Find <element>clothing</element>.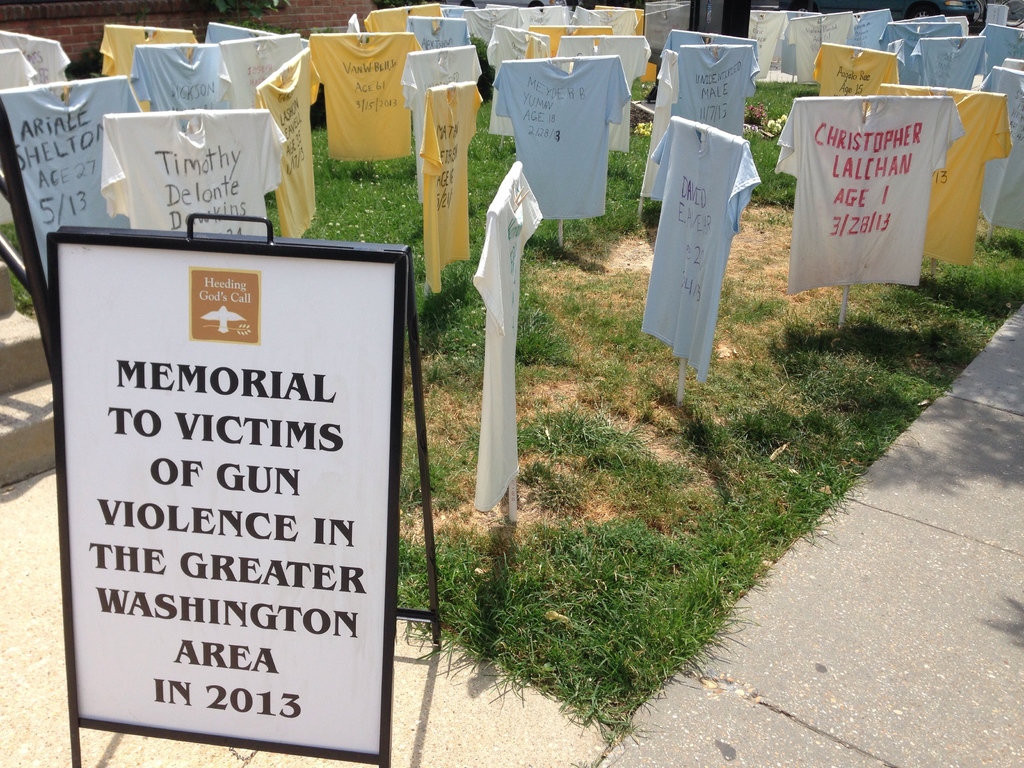
x1=408 y1=15 x2=470 y2=46.
